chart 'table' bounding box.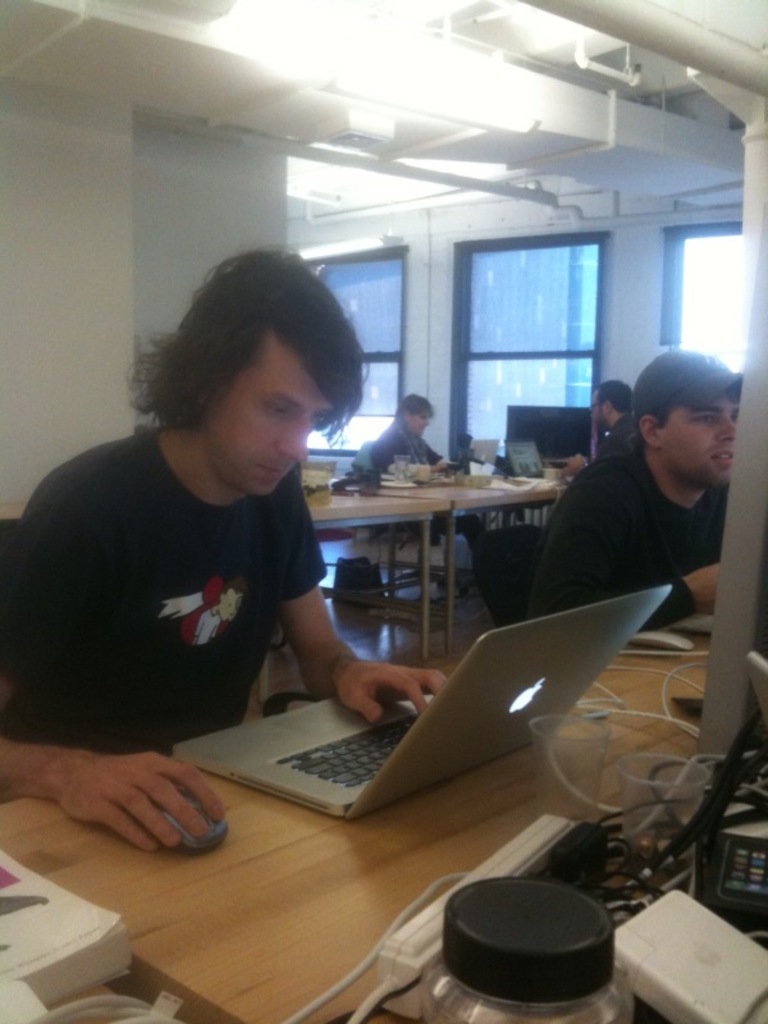
Charted: (x1=310, y1=445, x2=594, y2=625).
